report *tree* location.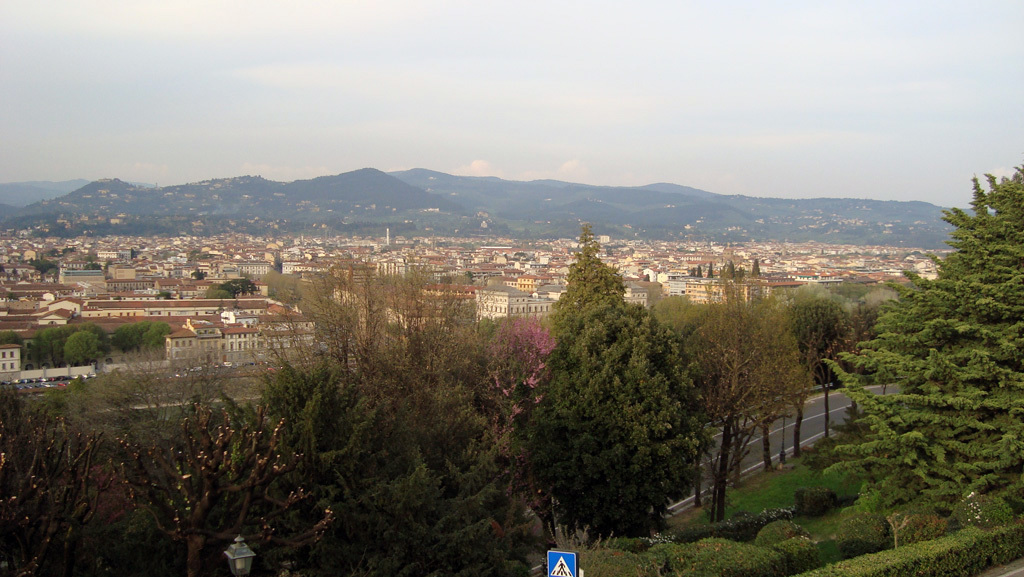
Report: [x1=306, y1=267, x2=337, y2=314].
